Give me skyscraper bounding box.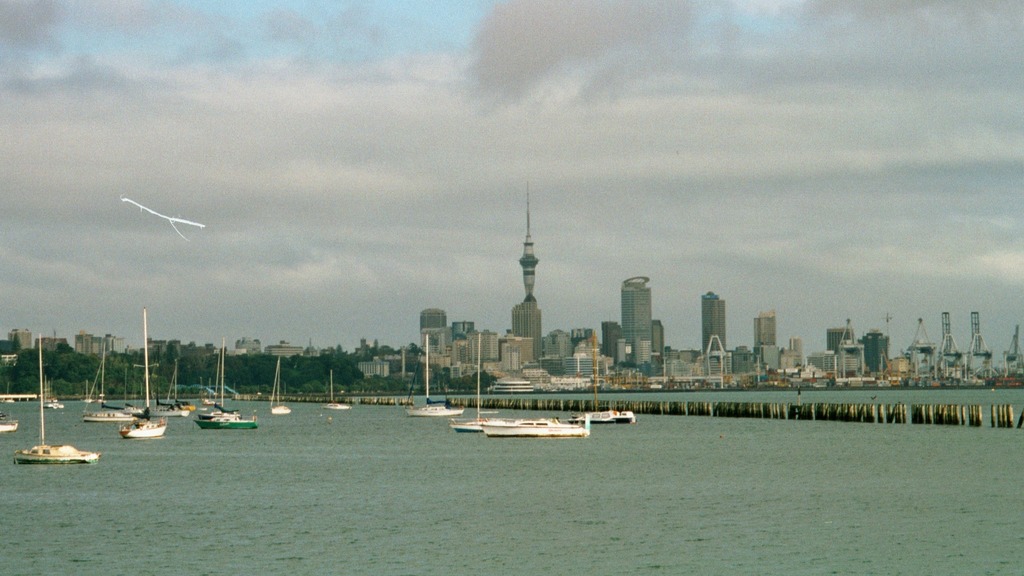
pyautogui.locateOnScreen(601, 258, 678, 374).
